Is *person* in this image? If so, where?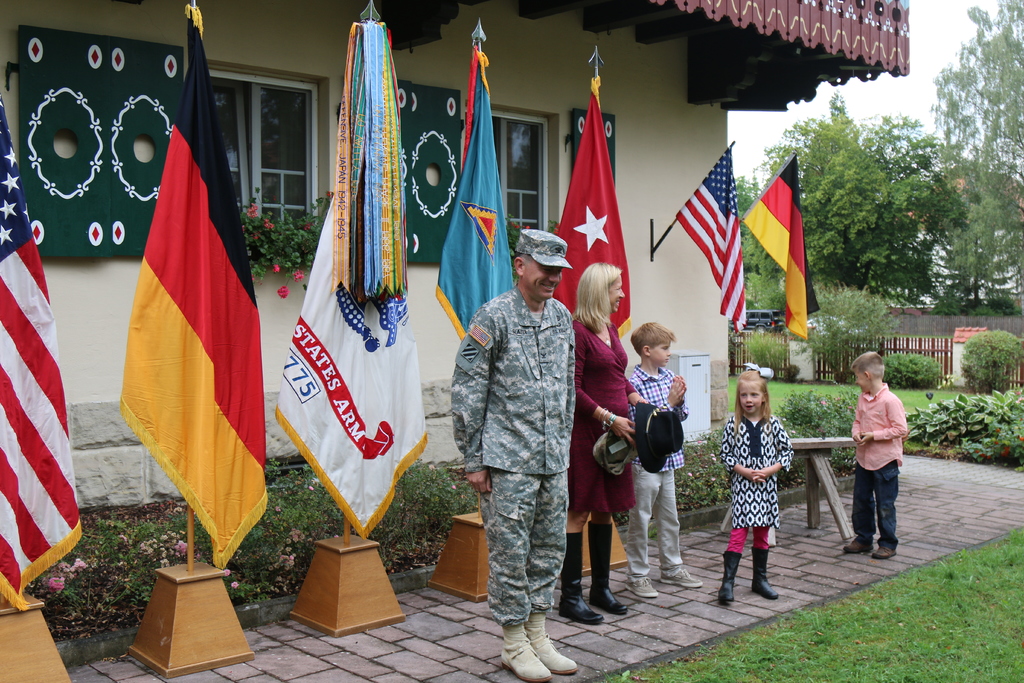
Yes, at pyautogui.locateOnScreen(450, 227, 577, 682).
